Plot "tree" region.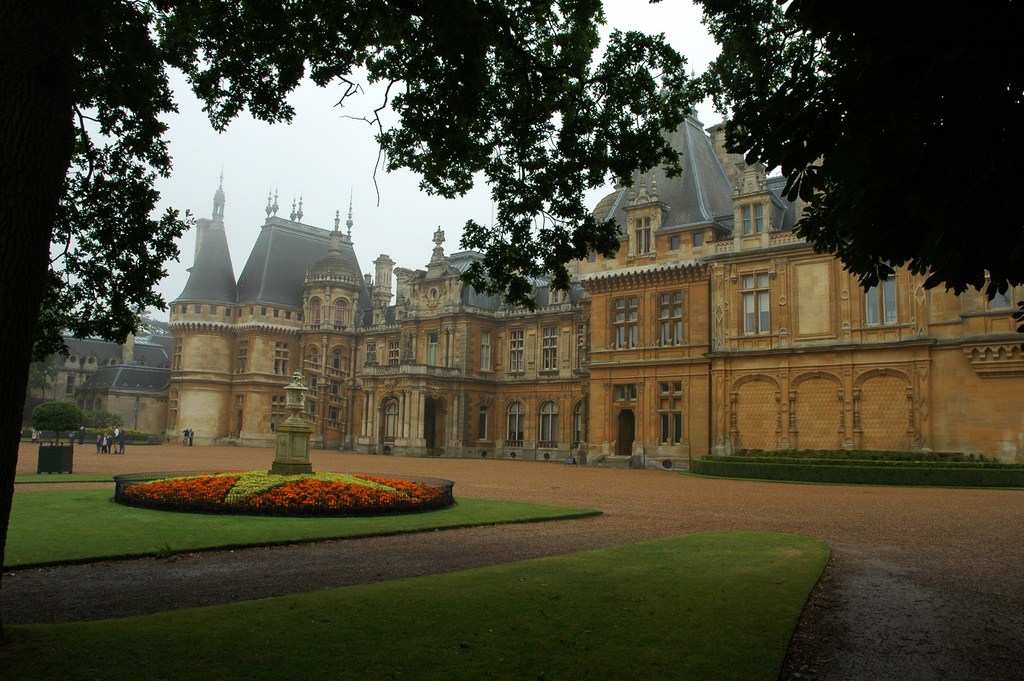
Plotted at <box>683,0,1023,300</box>.
